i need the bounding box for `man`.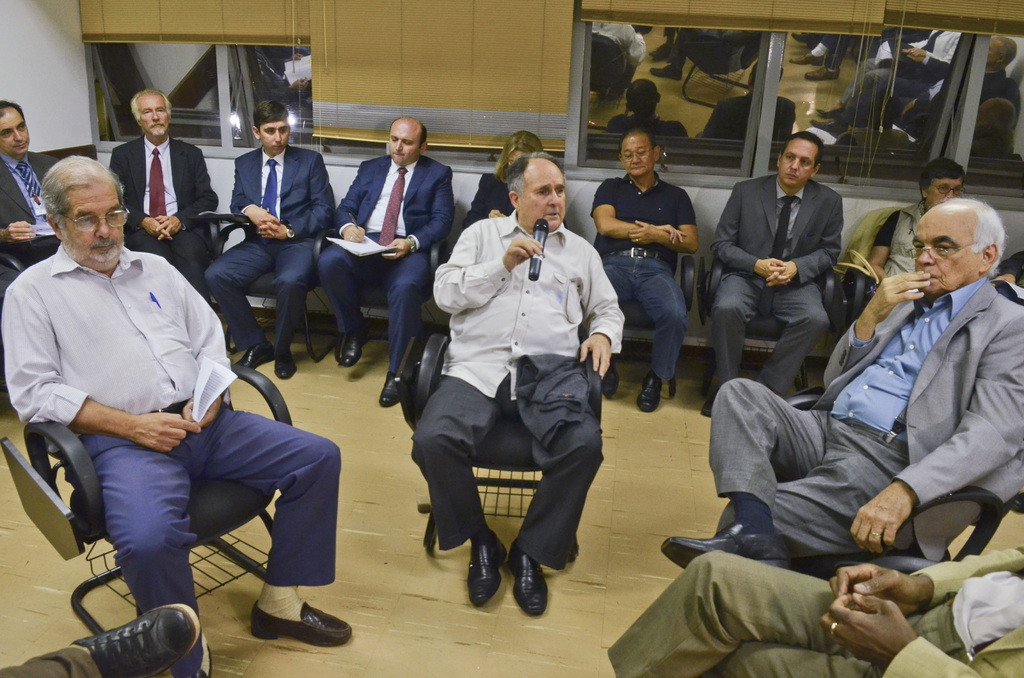
Here it is: l=0, t=154, r=353, b=677.
